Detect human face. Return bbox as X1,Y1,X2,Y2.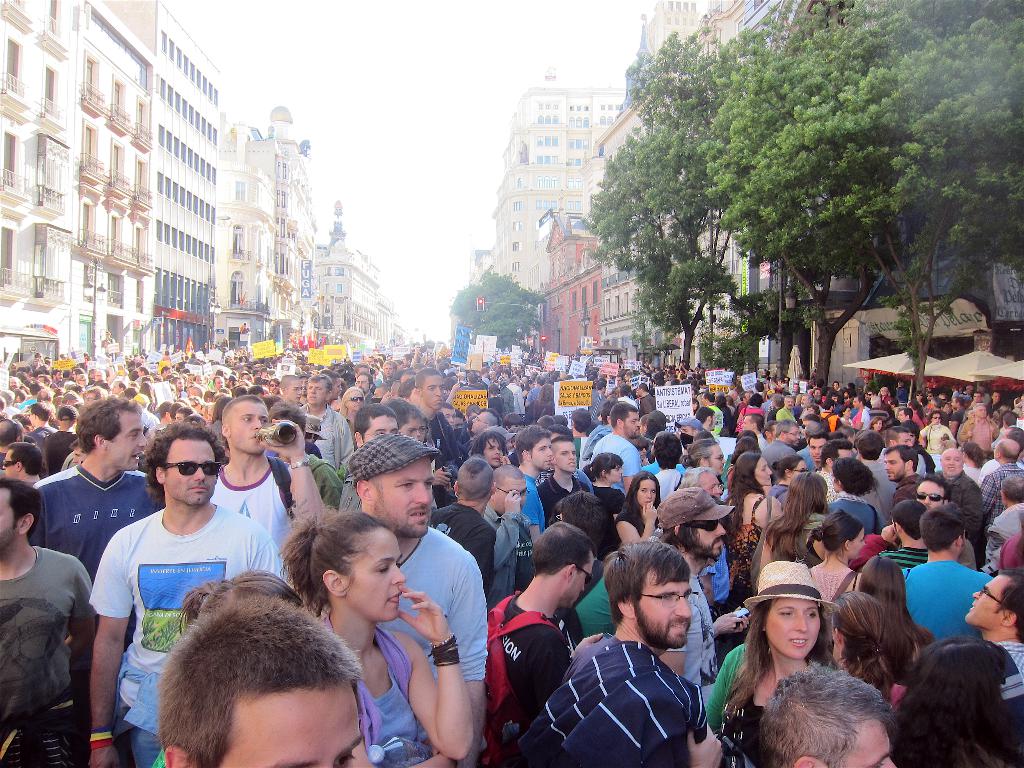
358,416,395,445.
